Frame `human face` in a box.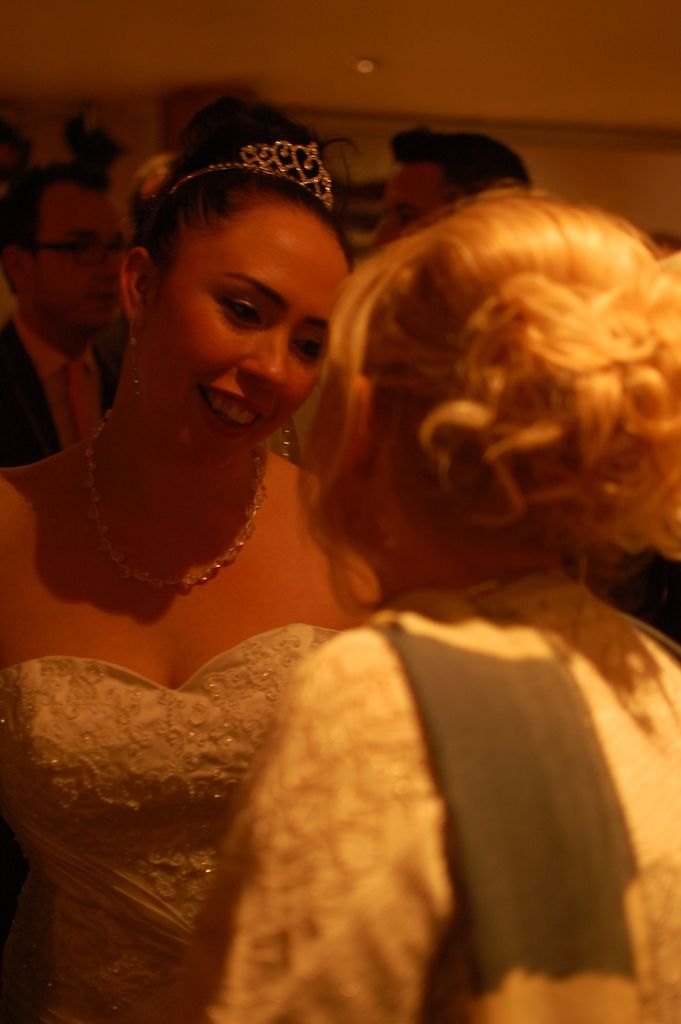
detection(24, 182, 132, 337).
